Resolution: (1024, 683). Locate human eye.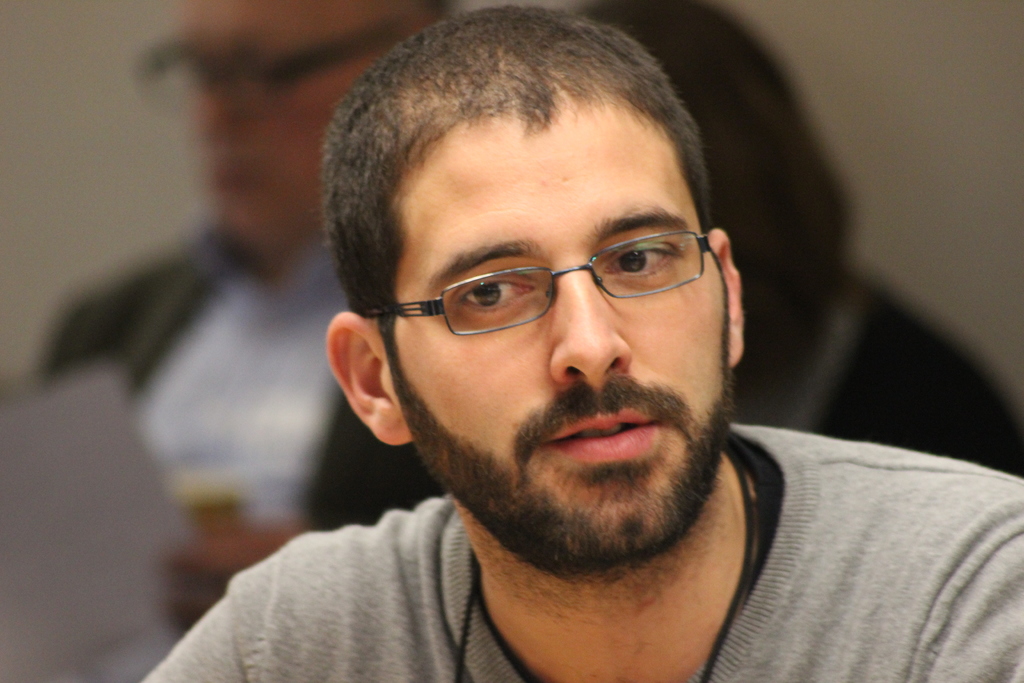
x1=436, y1=263, x2=546, y2=329.
